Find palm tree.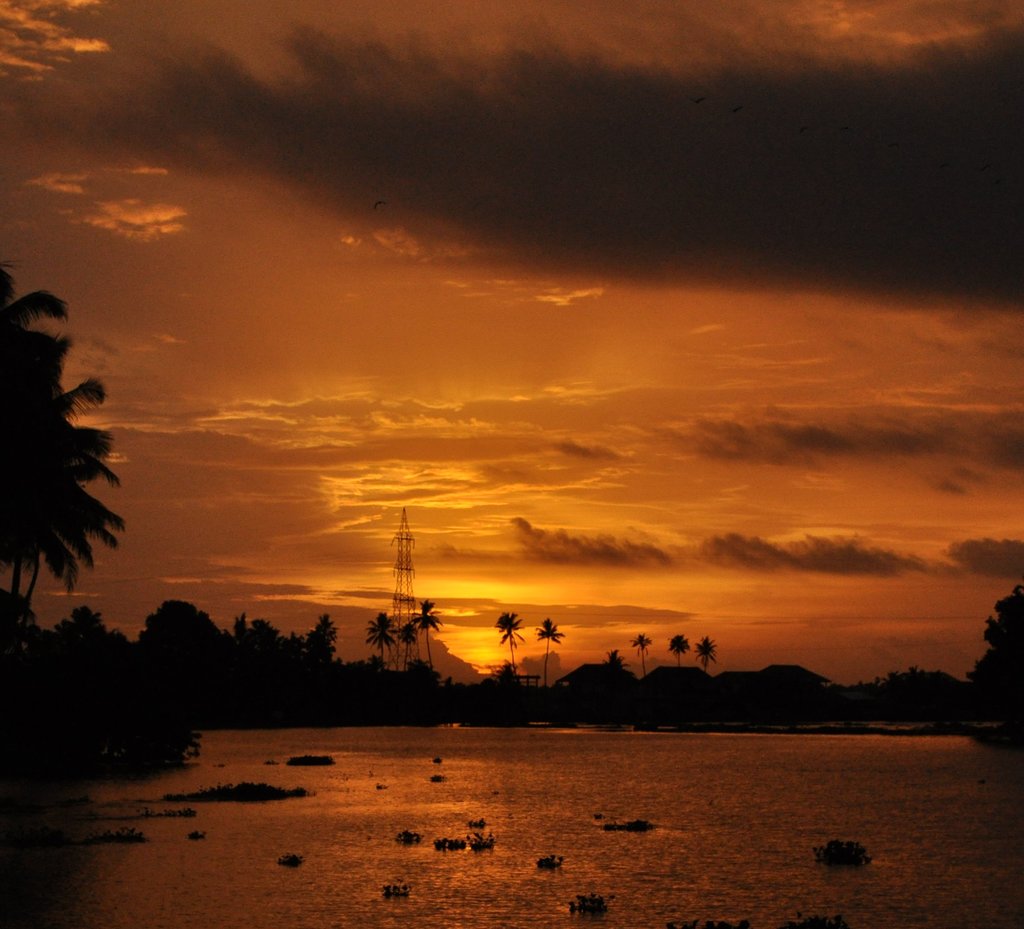
490 611 529 687.
